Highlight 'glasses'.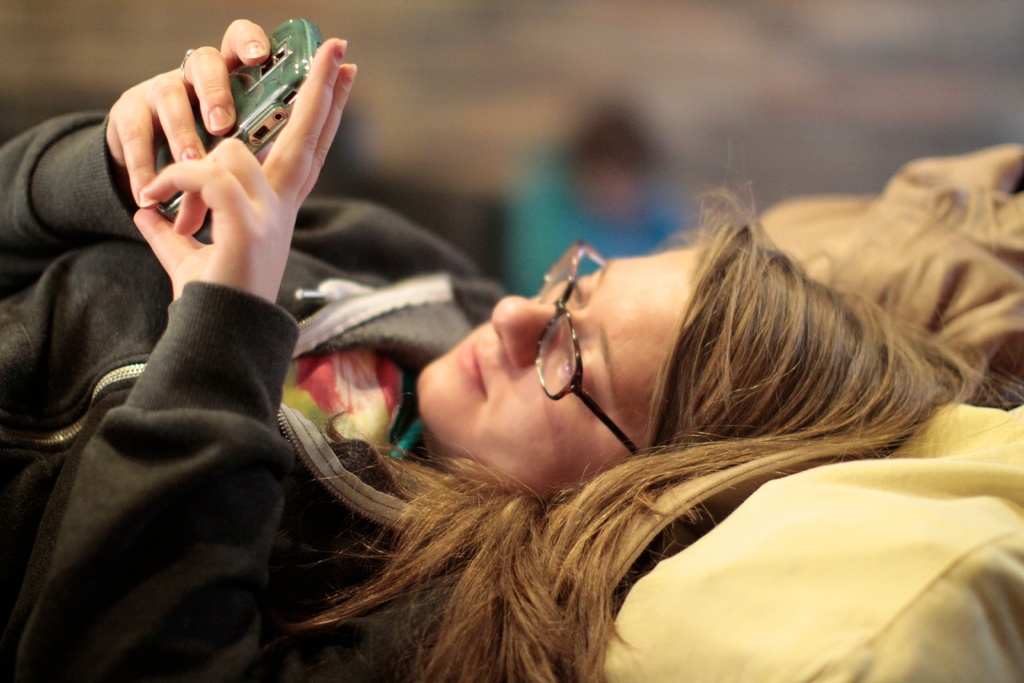
Highlighted region: (533,238,644,457).
